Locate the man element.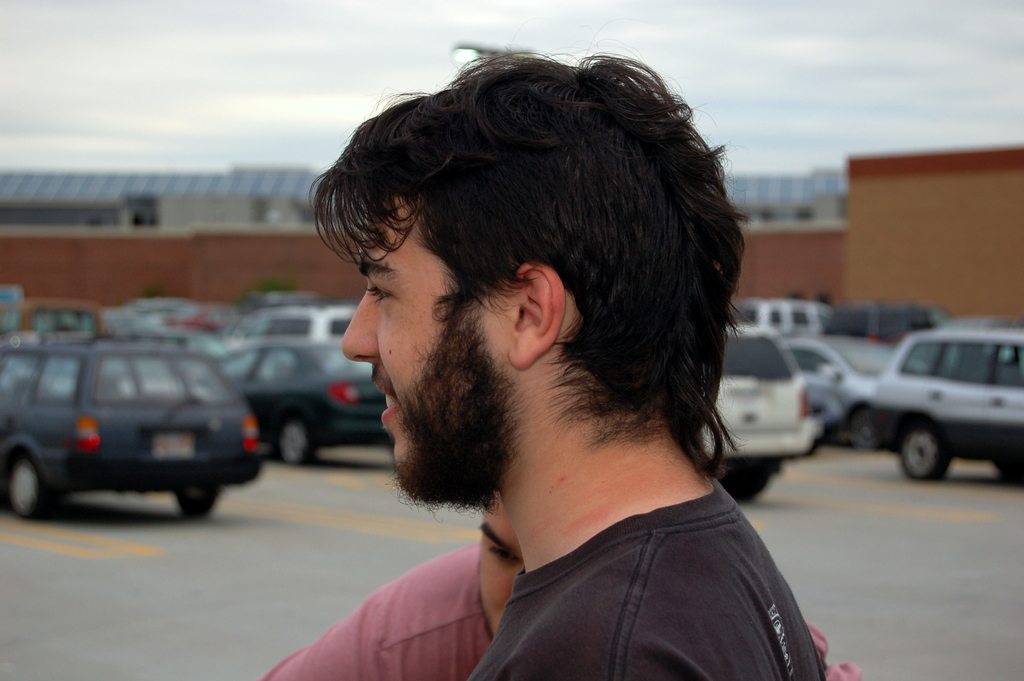
Element bbox: [x1=257, y1=489, x2=860, y2=680].
